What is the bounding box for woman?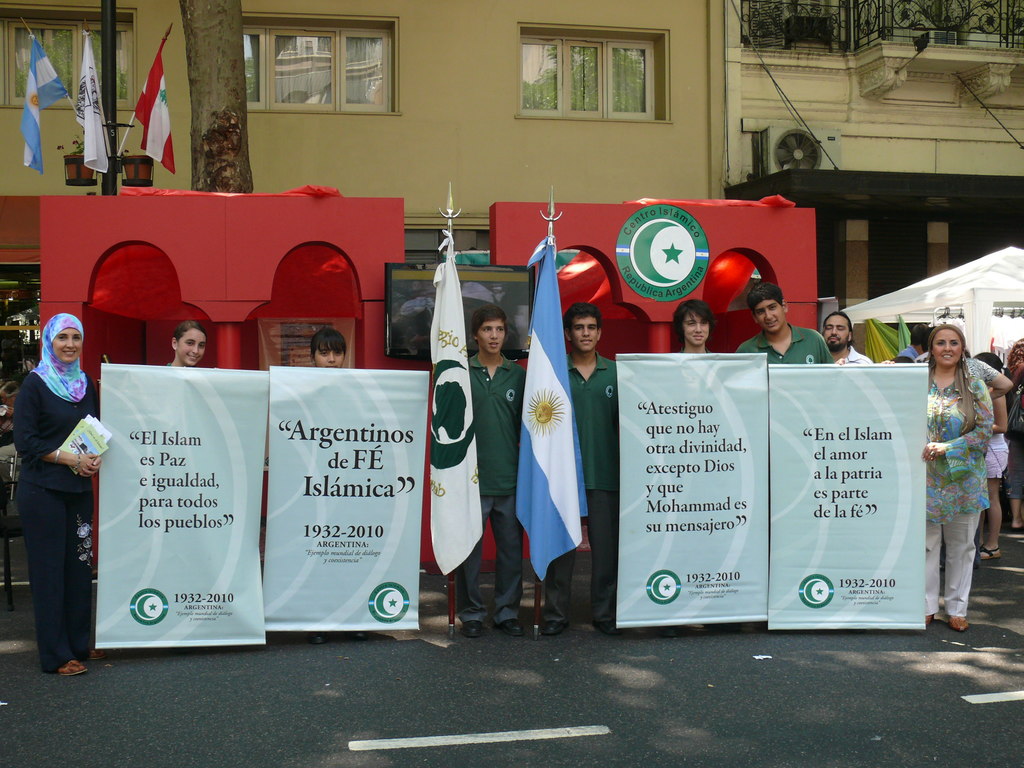
x1=910, y1=326, x2=992, y2=637.
